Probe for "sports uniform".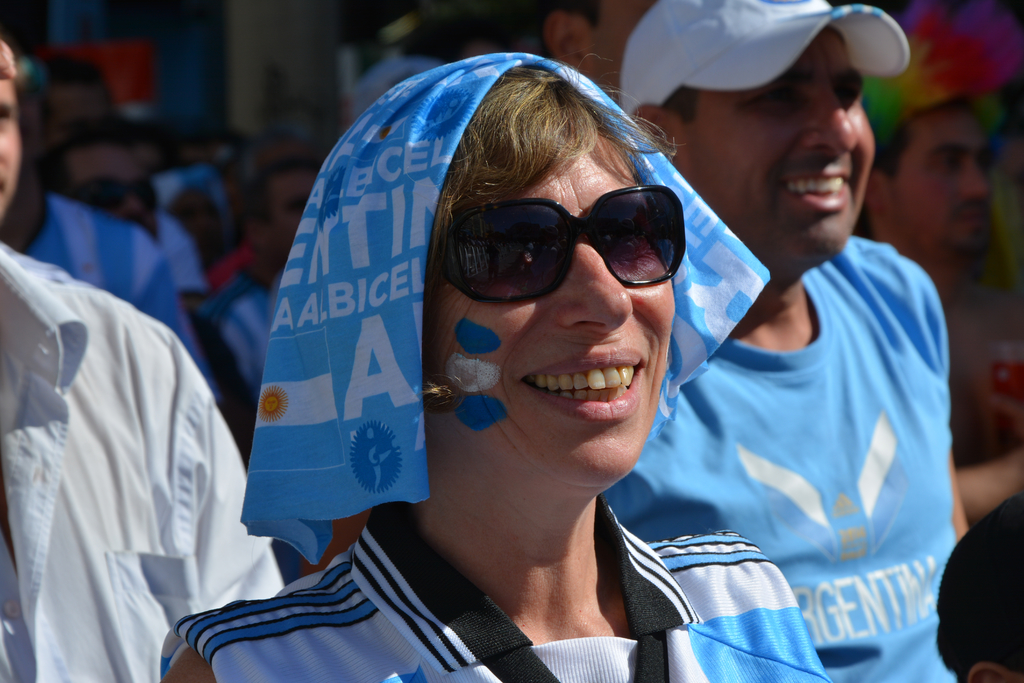
Probe result: pyautogui.locateOnScreen(31, 183, 236, 407).
